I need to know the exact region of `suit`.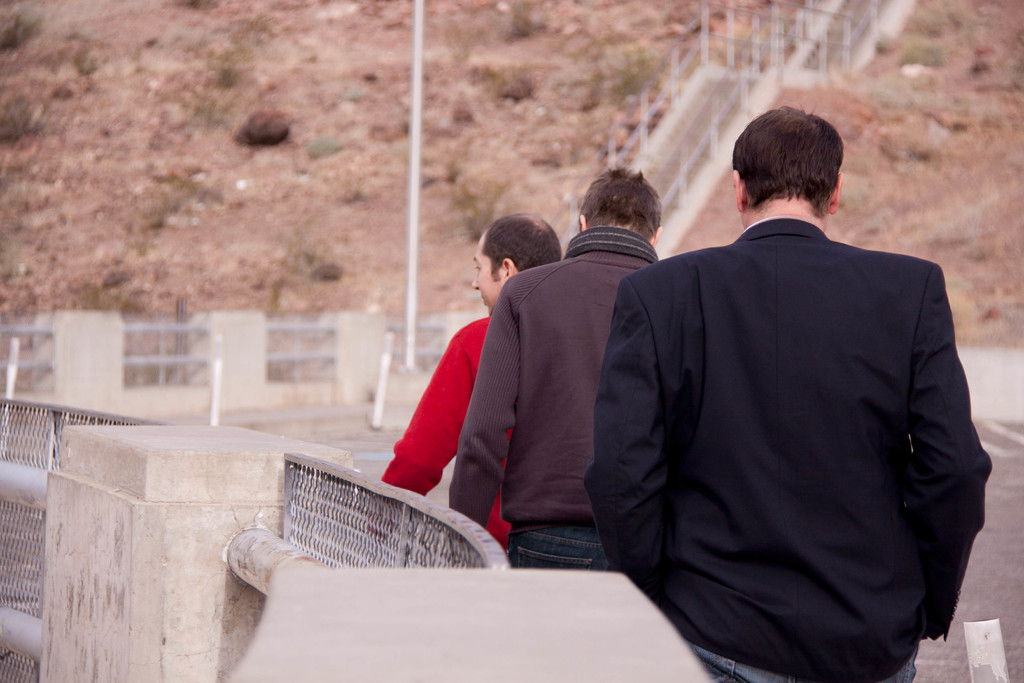
Region: detection(577, 219, 993, 682).
